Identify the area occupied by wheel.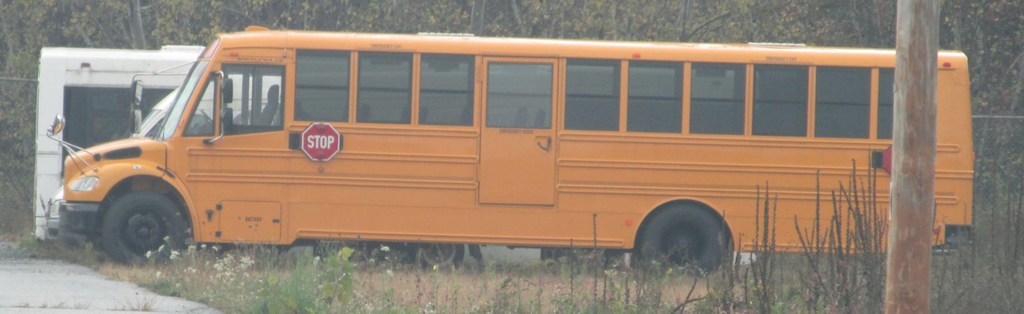
Area: select_region(84, 187, 176, 269).
